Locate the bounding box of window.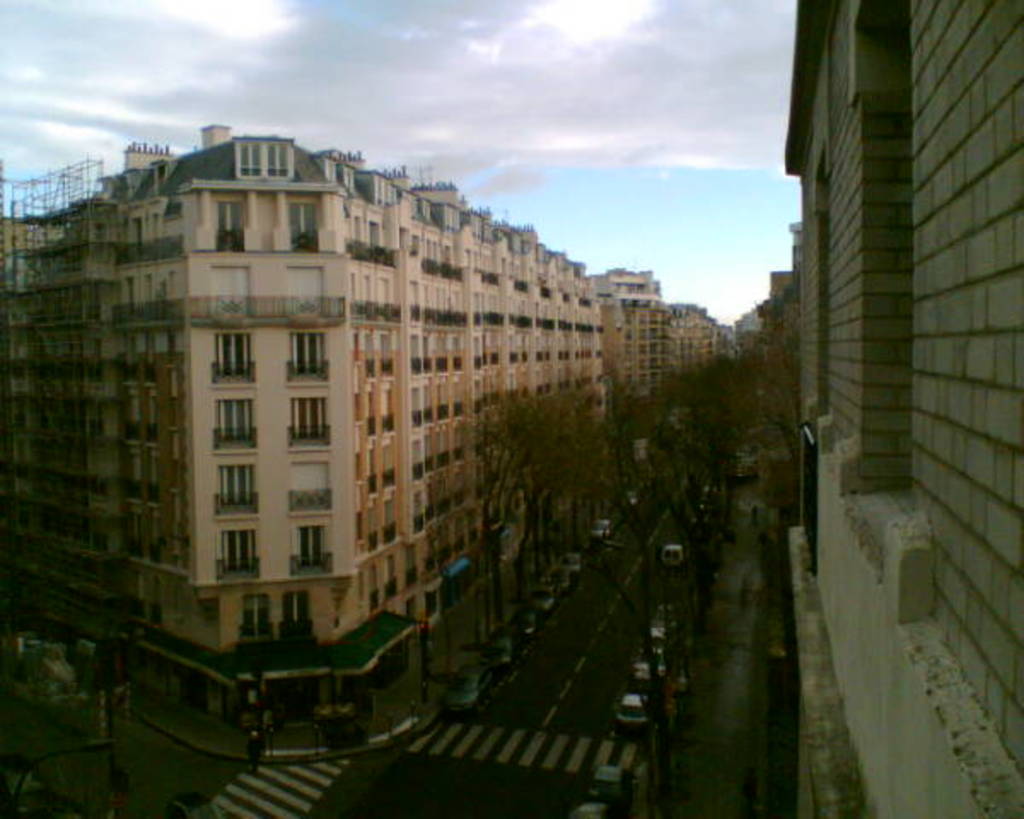
Bounding box: 285,331,326,382.
